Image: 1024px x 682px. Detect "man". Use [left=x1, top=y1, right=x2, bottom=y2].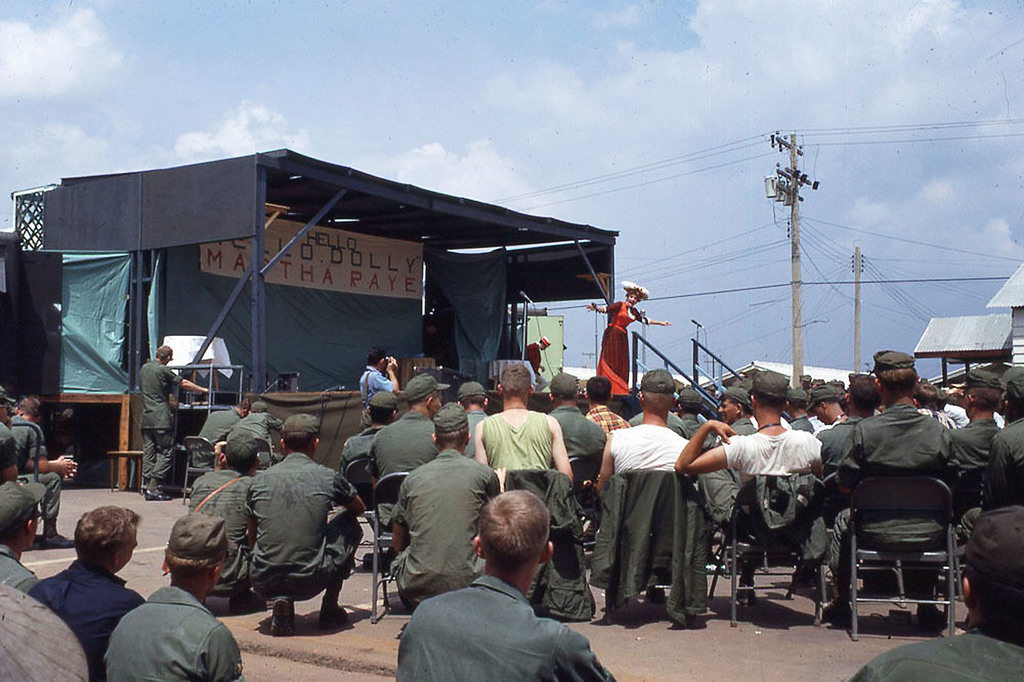
[left=609, top=372, right=696, bottom=493].
